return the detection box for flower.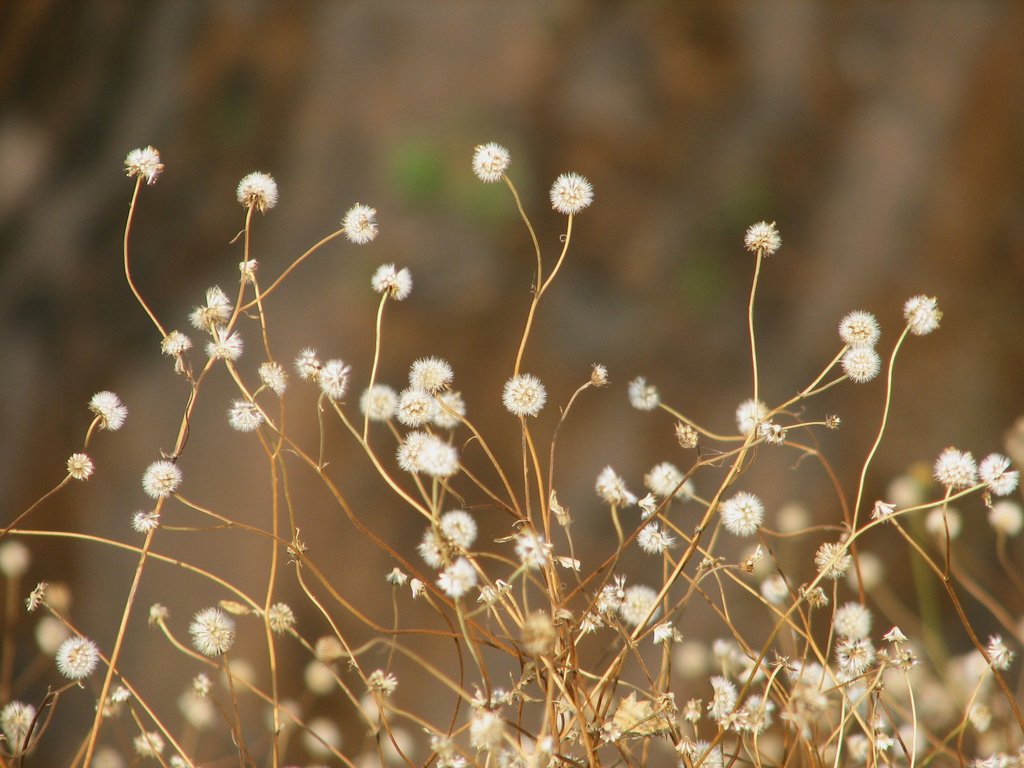
[371, 260, 408, 299].
